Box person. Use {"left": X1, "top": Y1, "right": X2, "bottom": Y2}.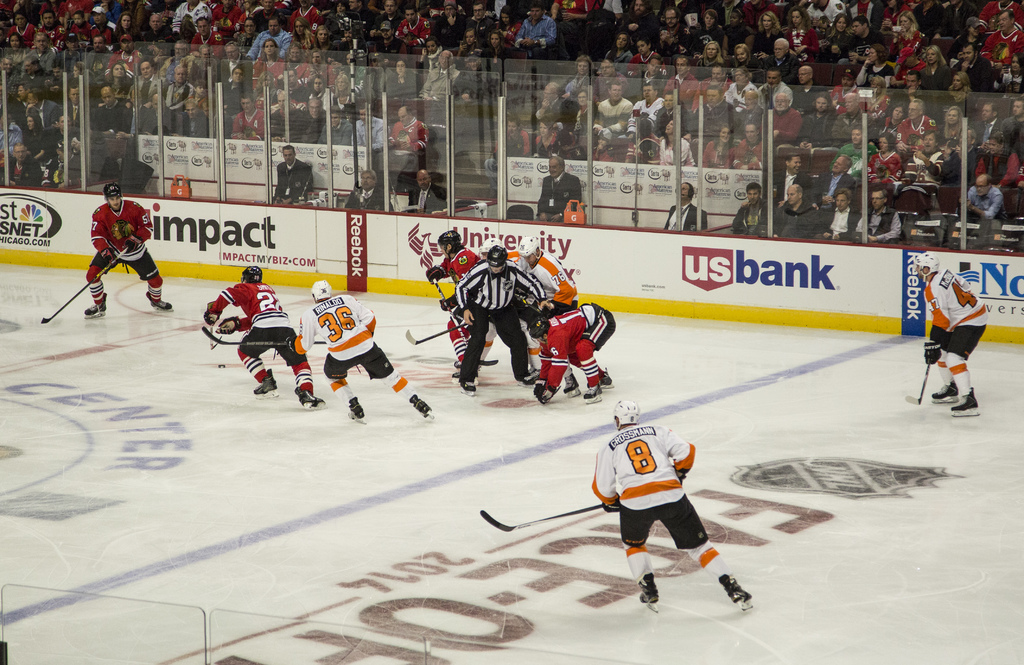
{"left": 413, "top": 223, "right": 476, "bottom": 359}.
